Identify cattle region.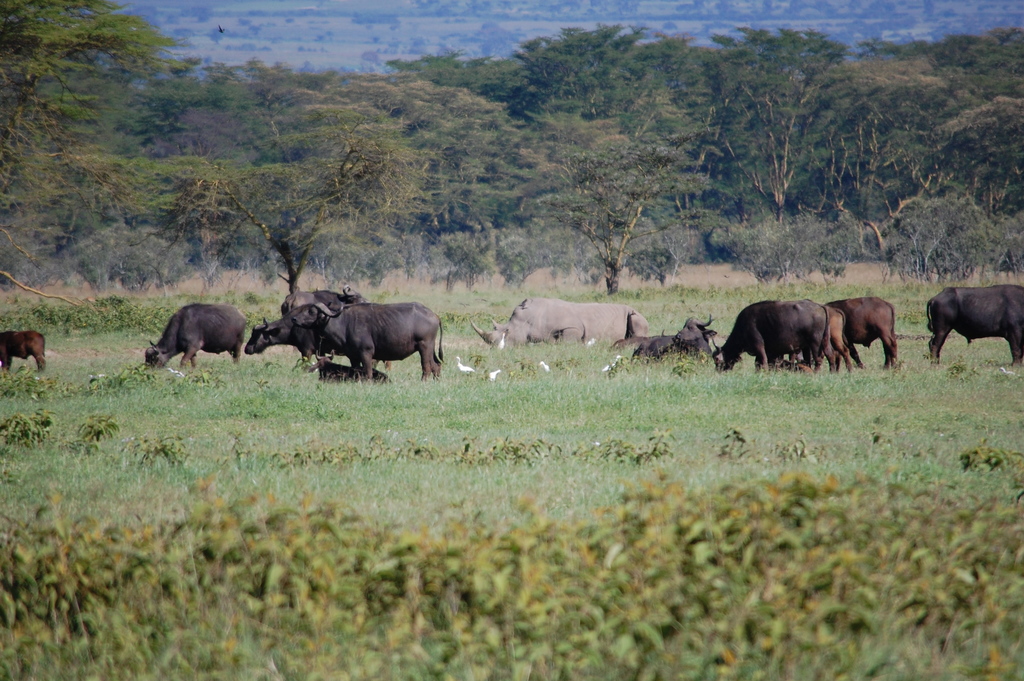
Region: {"left": 925, "top": 288, "right": 1023, "bottom": 369}.
